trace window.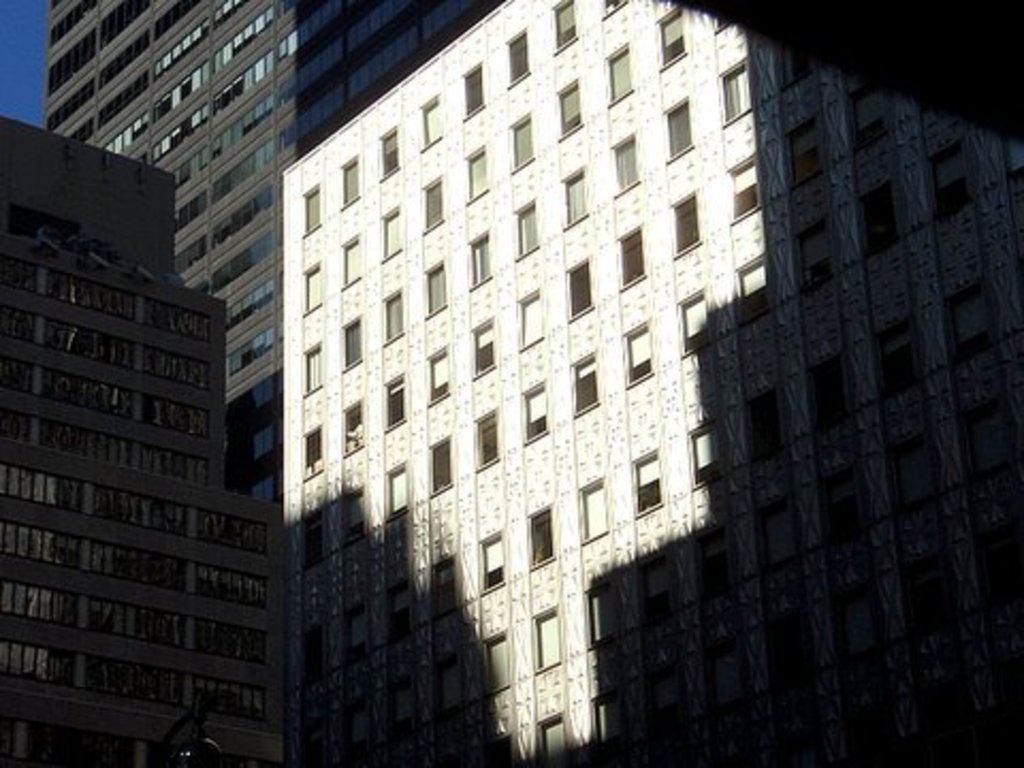
Traced to [555, 166, 585, 233].
